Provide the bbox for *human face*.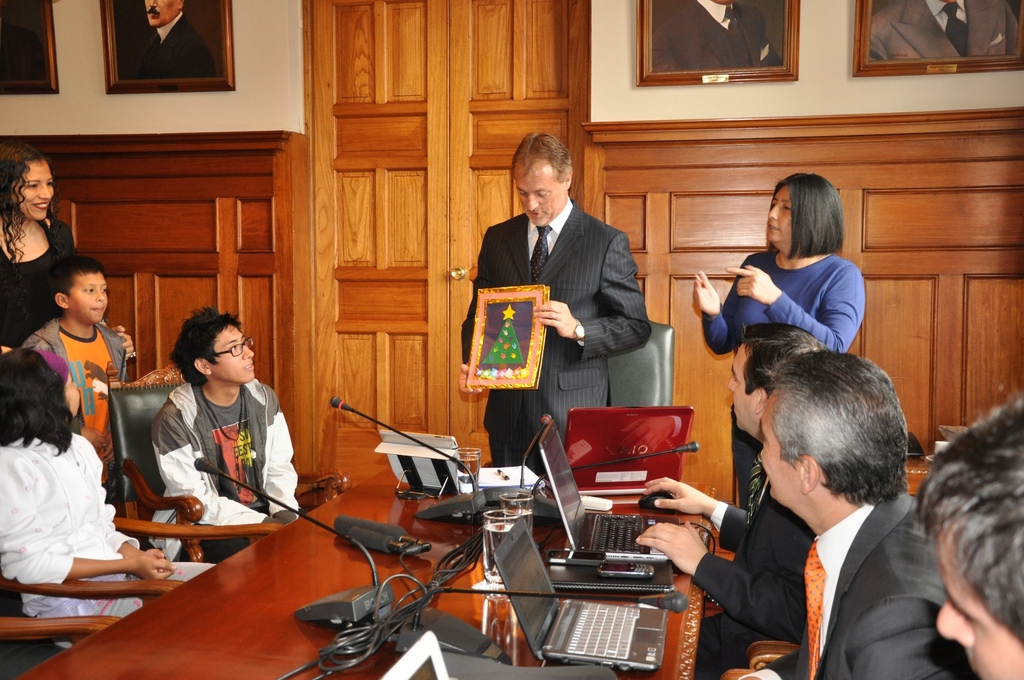
bbox=[721, 343, 760, 428].
